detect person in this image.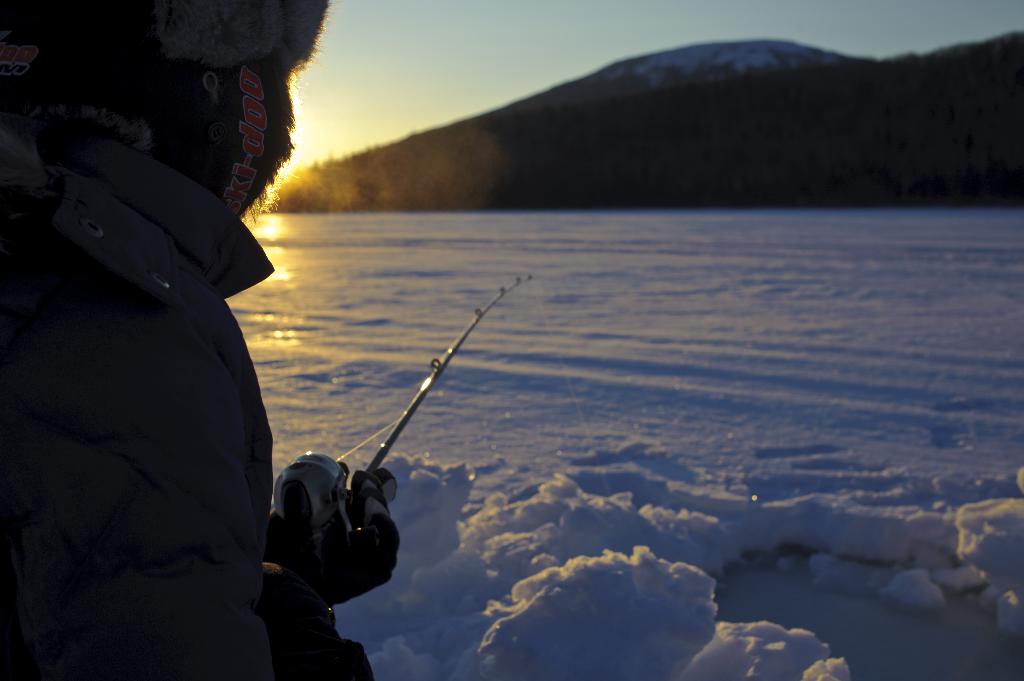
Detection: (51, 42, 387, 669).
